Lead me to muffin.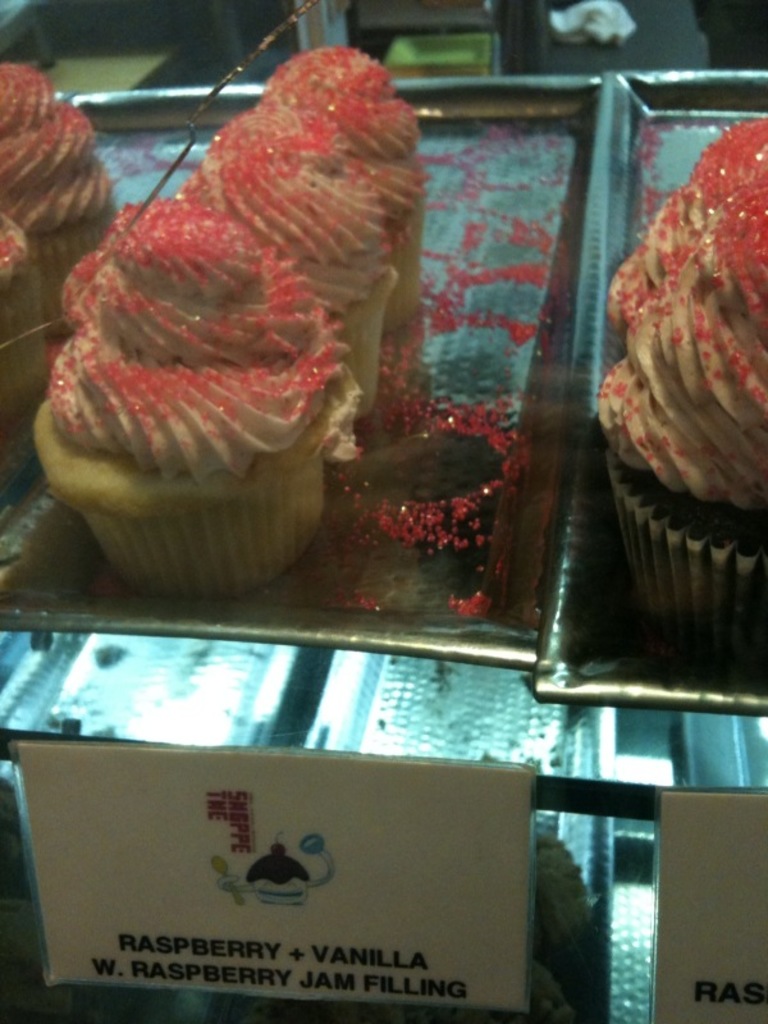
Lead to region(22, 38, 435, 604).
